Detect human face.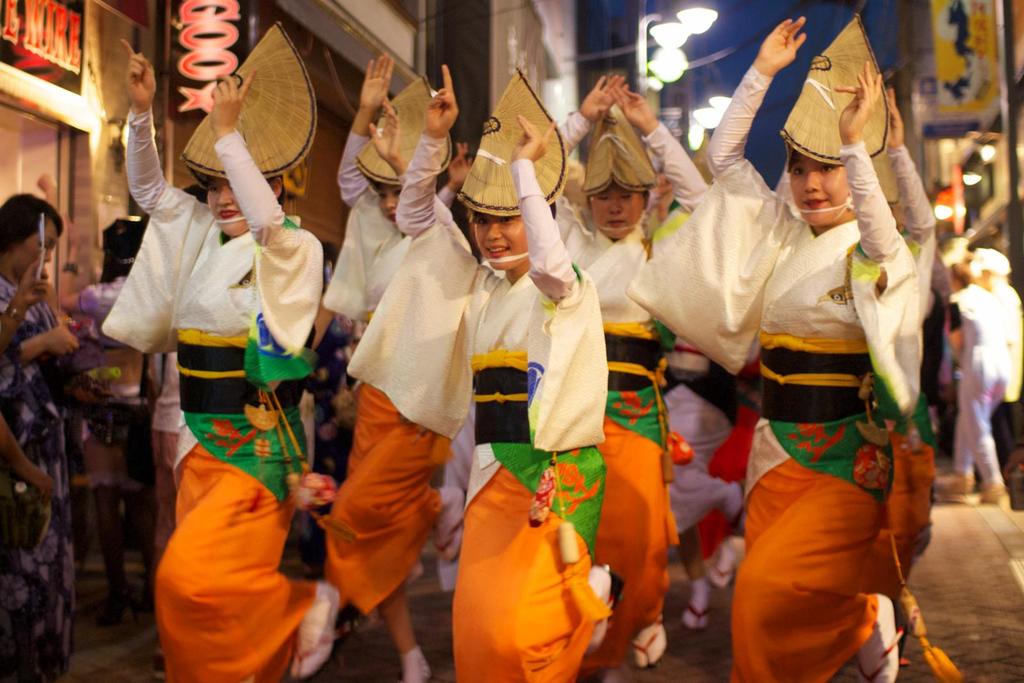
Detected at [x1=472, y1=204, x2=531, y2=269].
